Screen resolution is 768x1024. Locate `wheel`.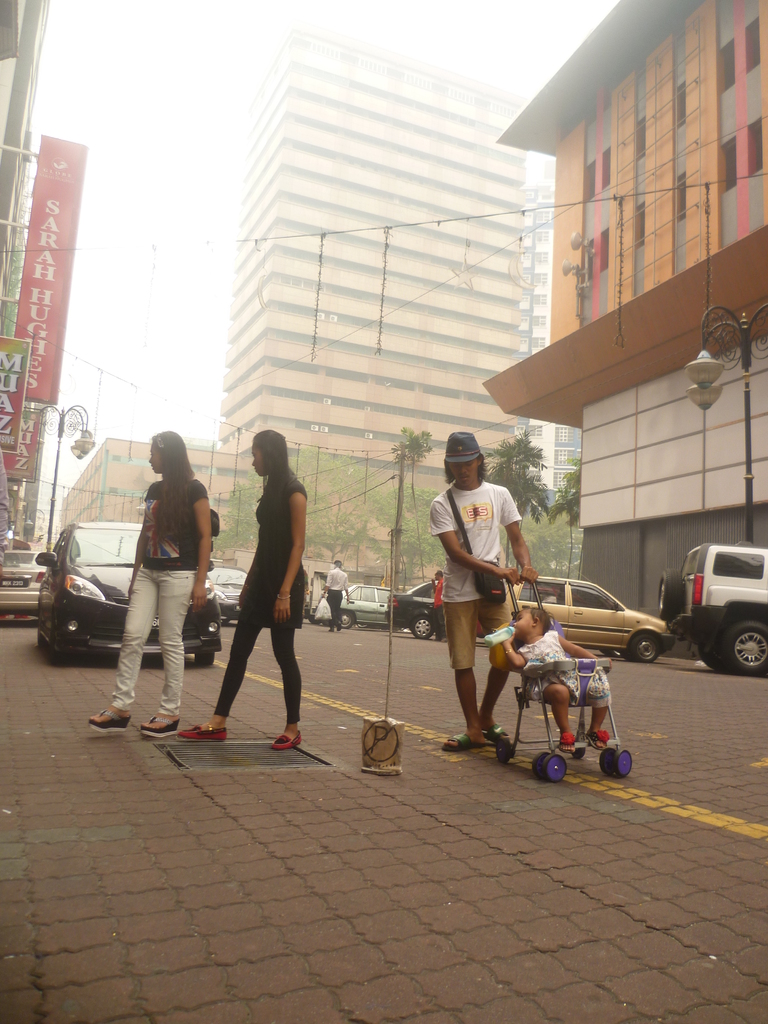
x1=497, y1=743, x2=509, y2=762.
